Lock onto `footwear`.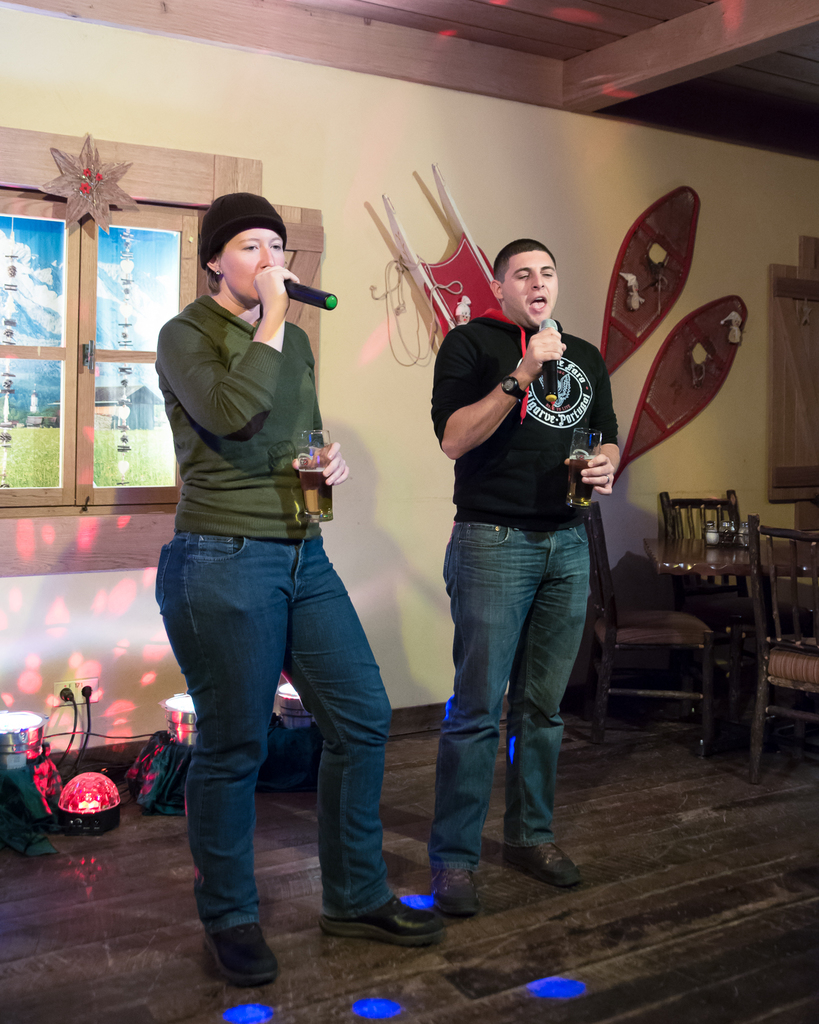
Locked: crop(202, 904, 290, 991).
